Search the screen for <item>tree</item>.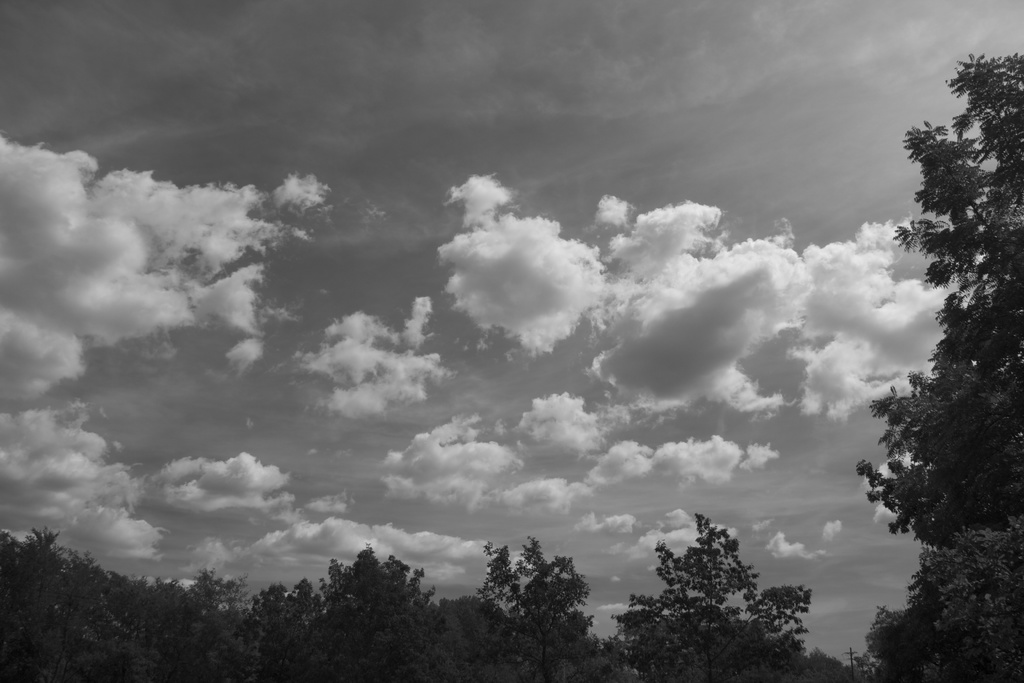
Found at [468, 531, 618, 682].
